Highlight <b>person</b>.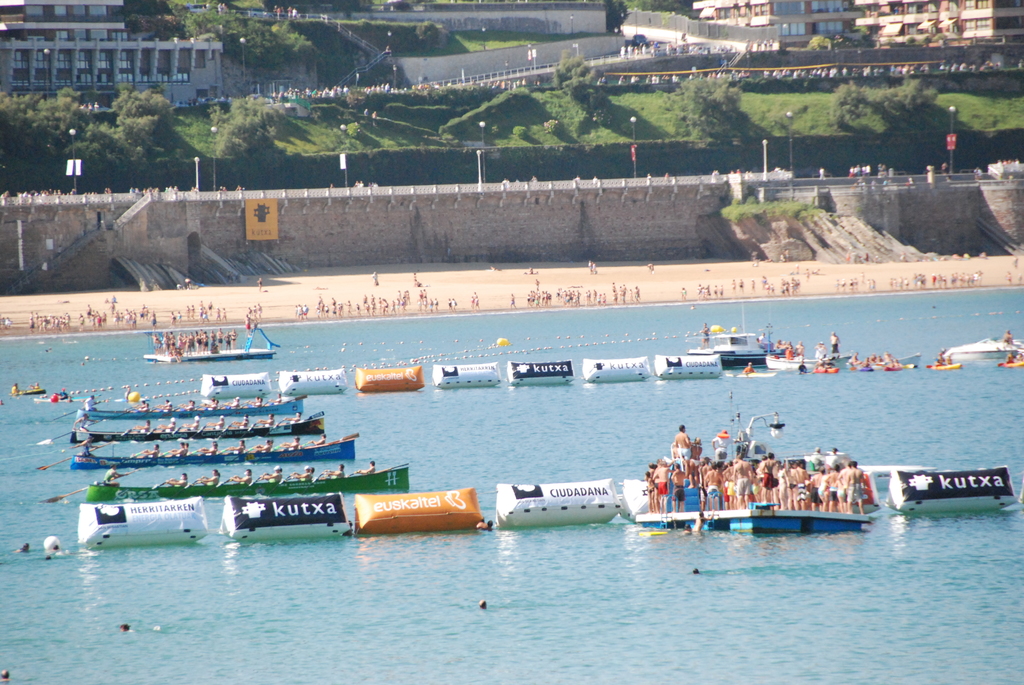
Highlighted region: bbox=(196, 441, 220, 457).
